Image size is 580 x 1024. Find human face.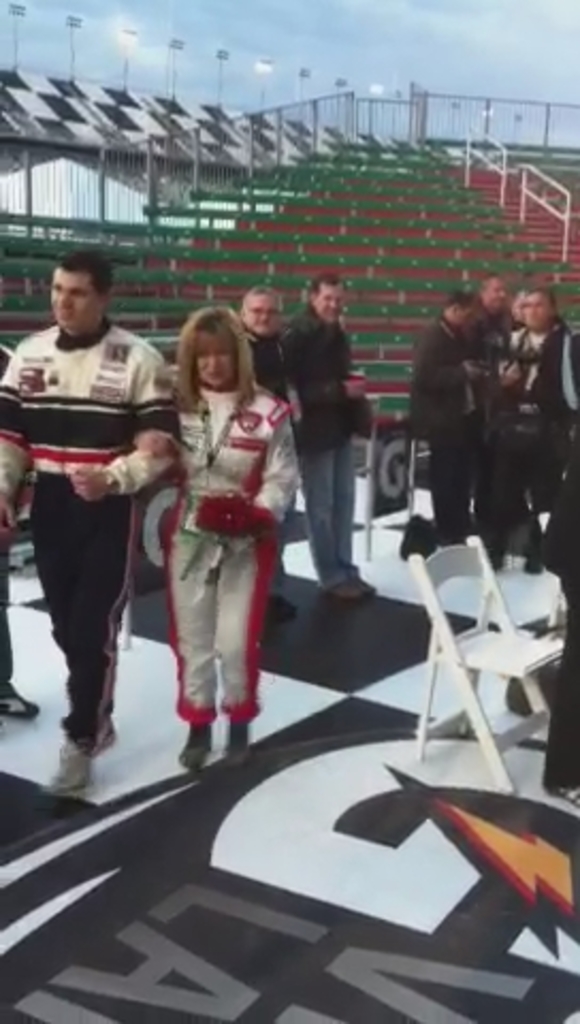
bbox(241, 294, 284, 339).
